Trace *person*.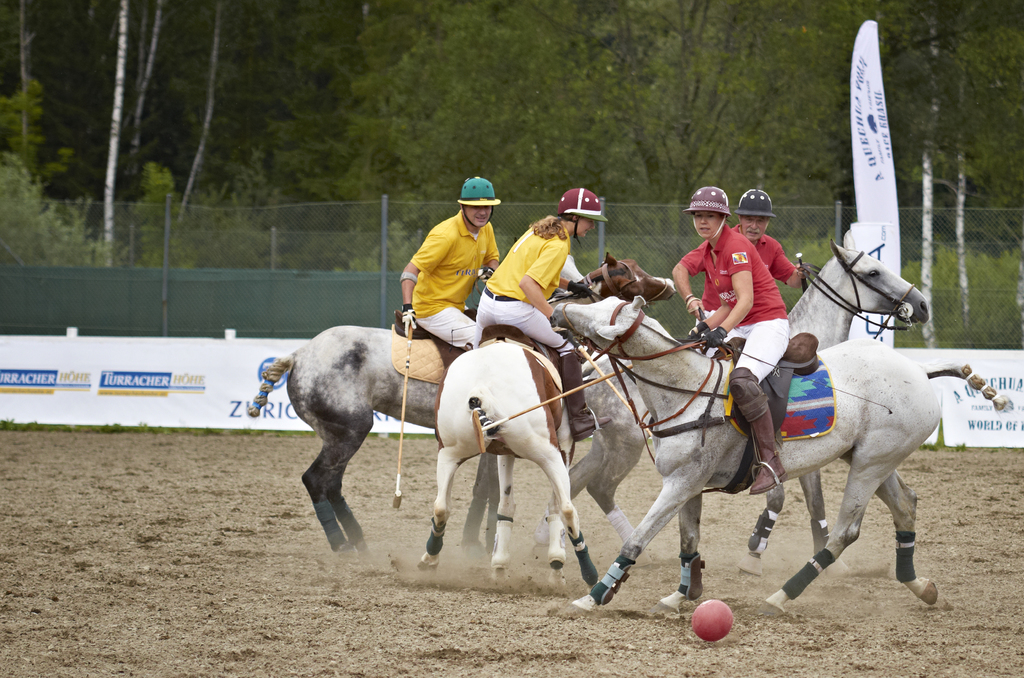
Traced to 735, 189, 808, 290.
